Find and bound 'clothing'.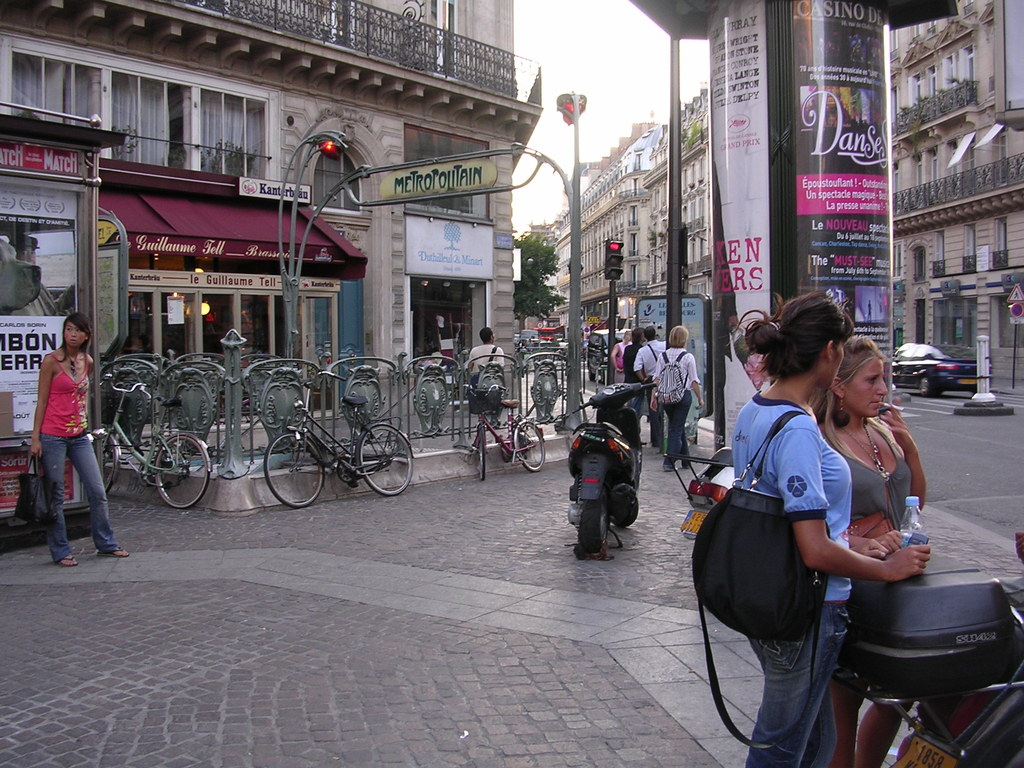
Bound: pyautogui.locateOnScreen(820, 415, 912, 540).
